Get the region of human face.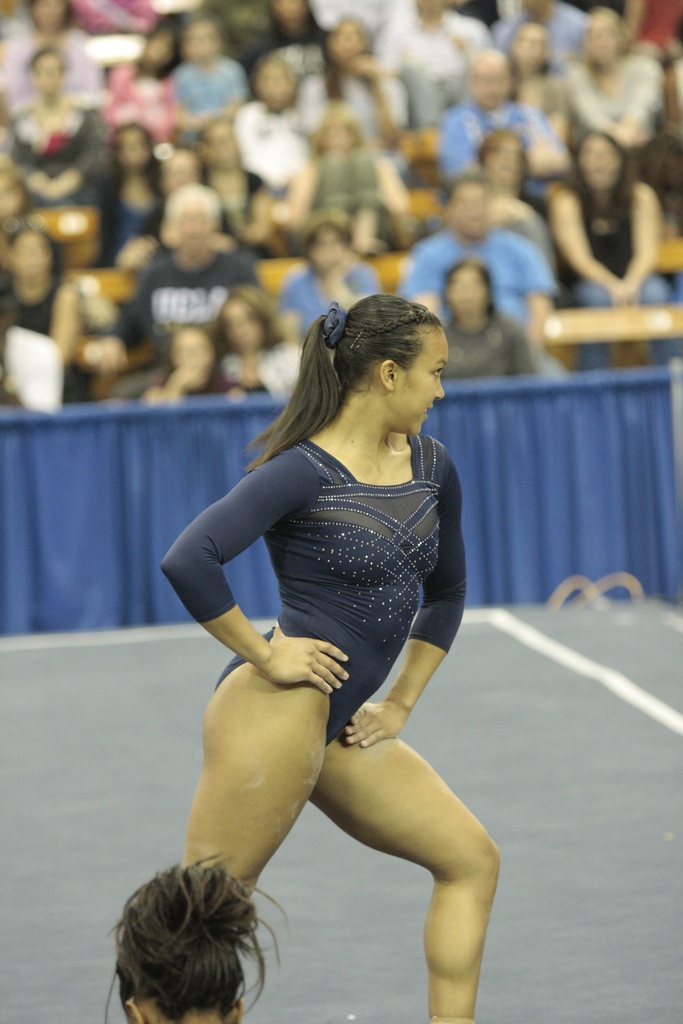
left=395, top=324, right=444, bottom=434.
